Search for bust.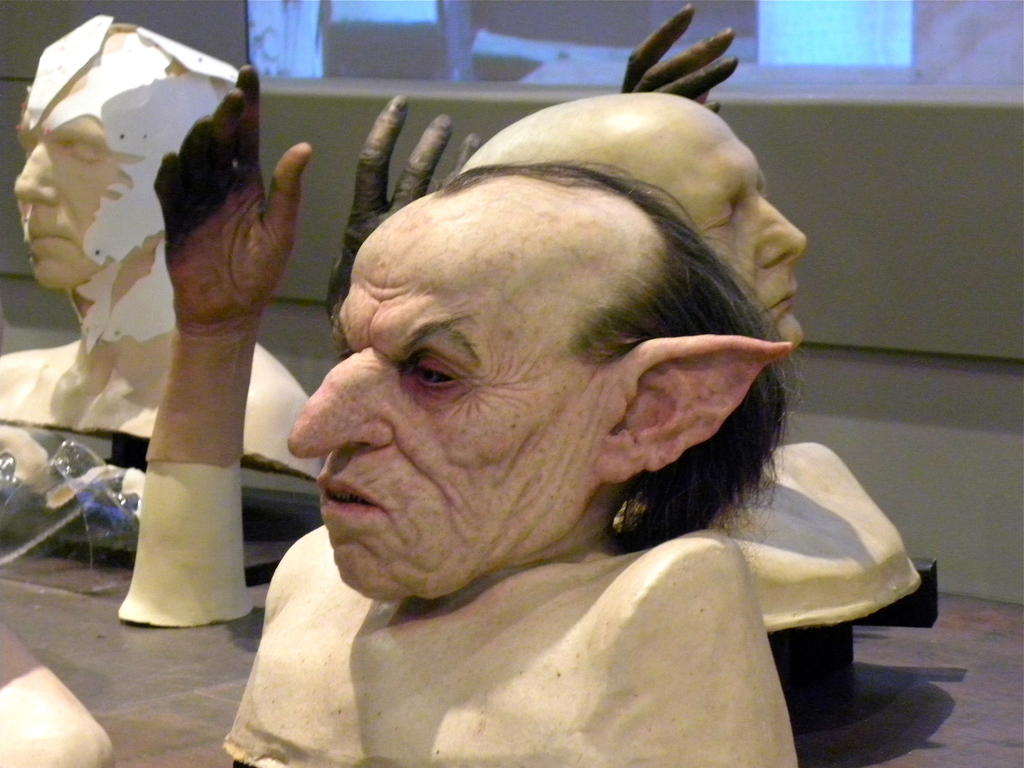
Found at [left=459, top=95, right=922, bottom=628].
